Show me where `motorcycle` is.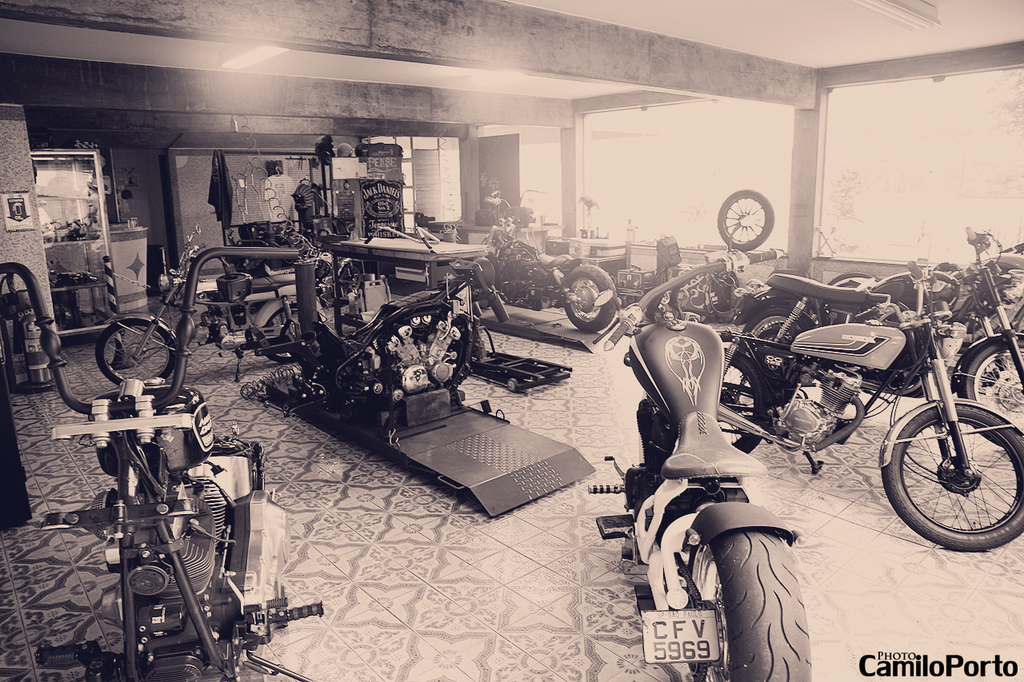
`motorcycle` is at region(476, 214, 622, 332).
